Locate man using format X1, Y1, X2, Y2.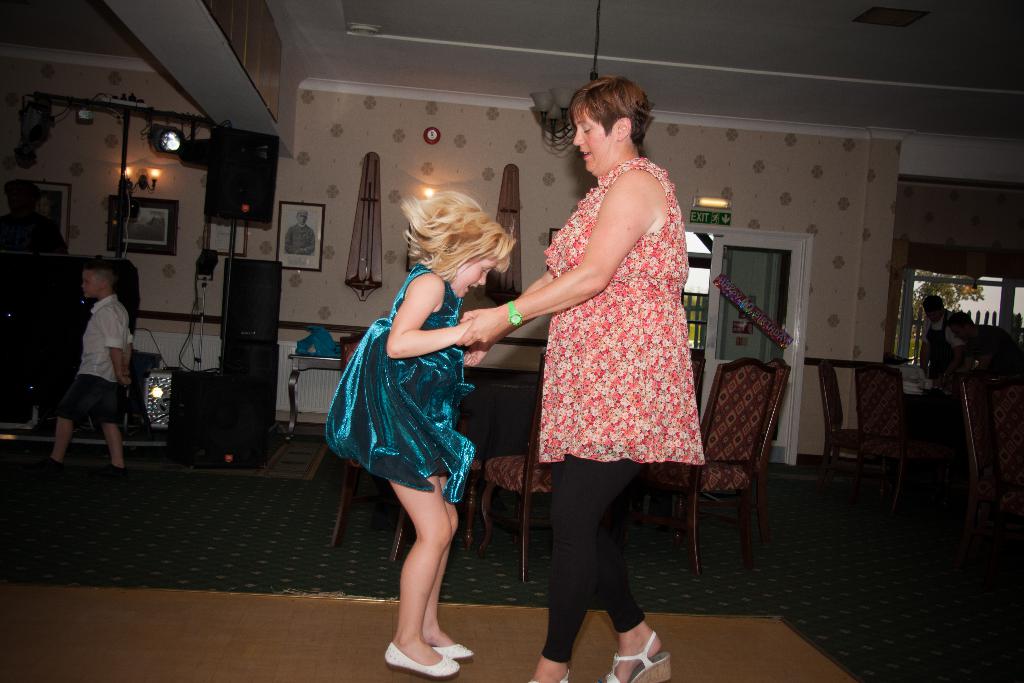
52, 254, 131, 488.
